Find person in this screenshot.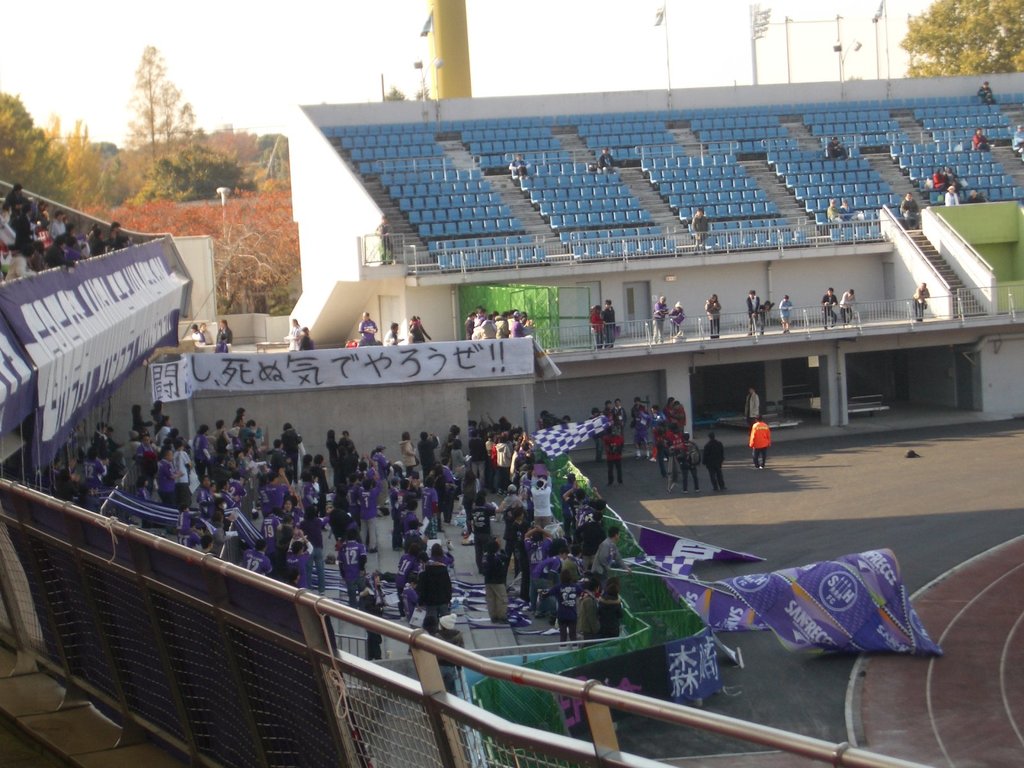
The bounding box for person is box=[600, 143, 615, 172].
